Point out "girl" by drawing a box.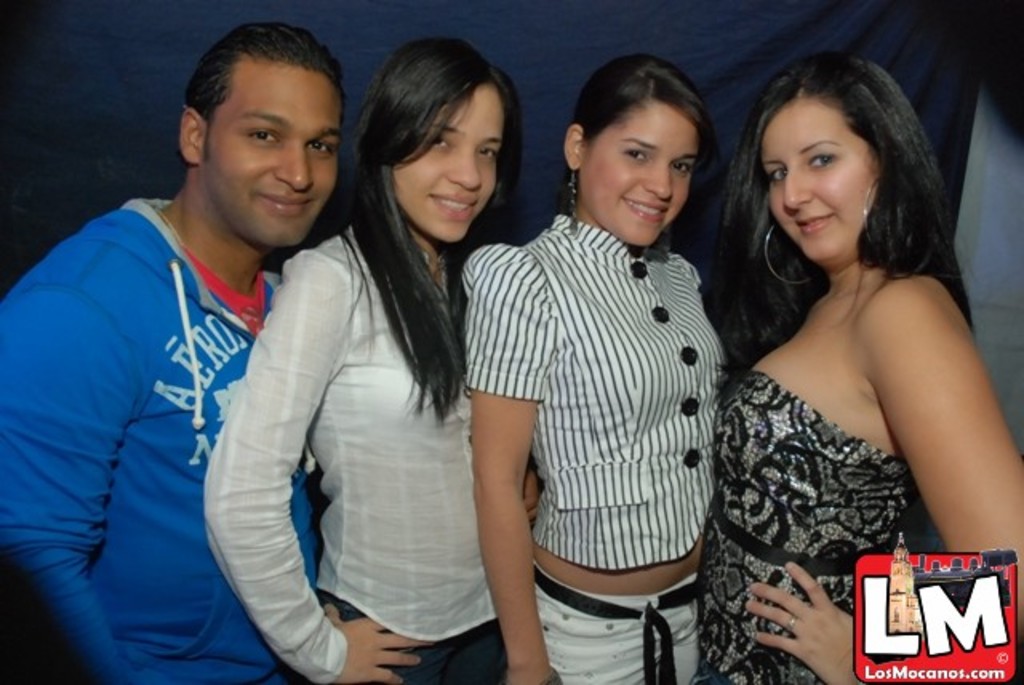
<box>454,51,734,683</box>.
